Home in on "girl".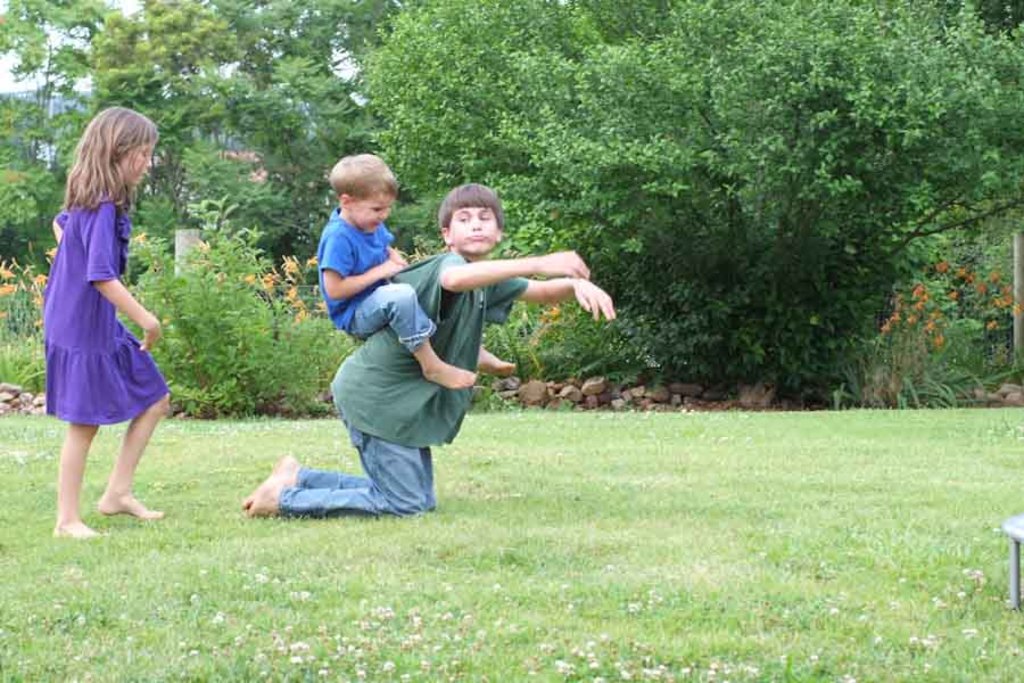
Homed in at box=[43, 106, 172, 541].
